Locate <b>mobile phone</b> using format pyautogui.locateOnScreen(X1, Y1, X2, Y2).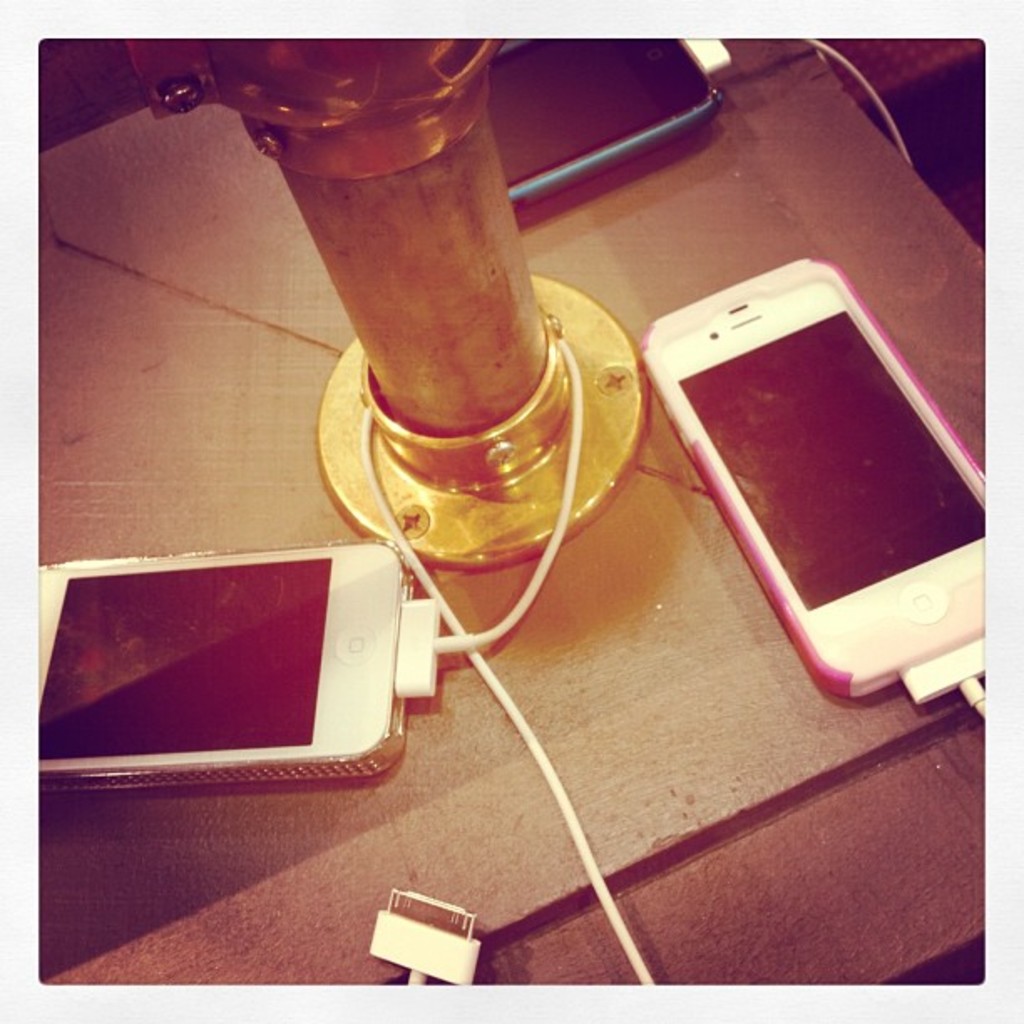
pyautogui.locateOnScreen(30, 545, 412, 780).
